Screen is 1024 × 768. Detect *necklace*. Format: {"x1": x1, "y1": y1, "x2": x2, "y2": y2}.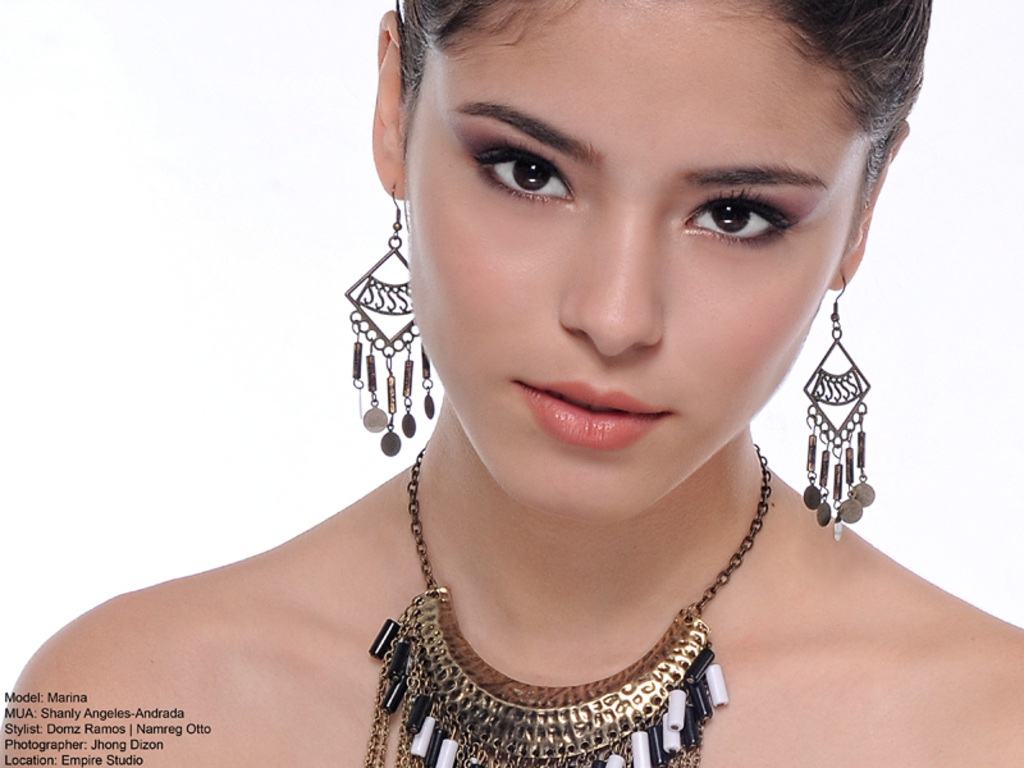
{"x1": 369, "y1": 411, "x2": 797, "y2": 746}.
